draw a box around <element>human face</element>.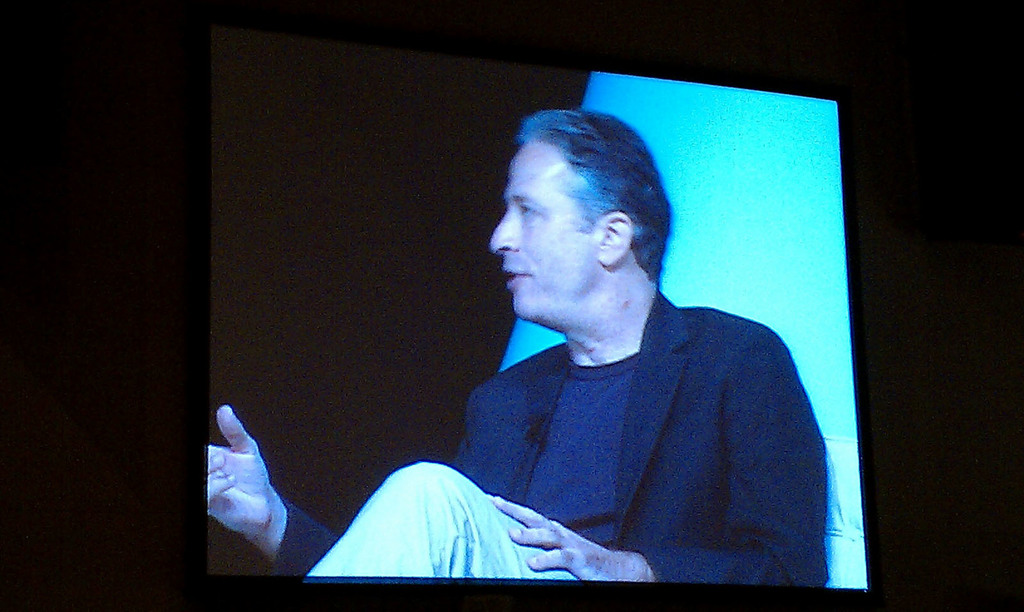
locate(489, 142, 598, 320).
